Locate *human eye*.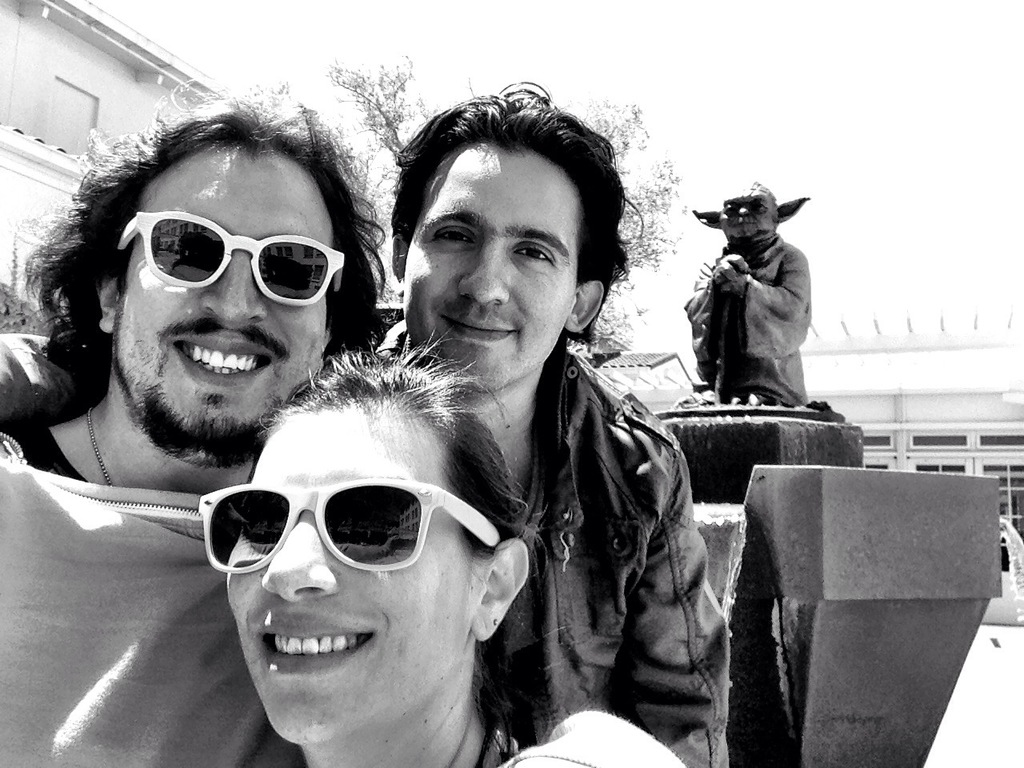
Bounding box: (x1=426, y1=224, x2=478, y2=250).
